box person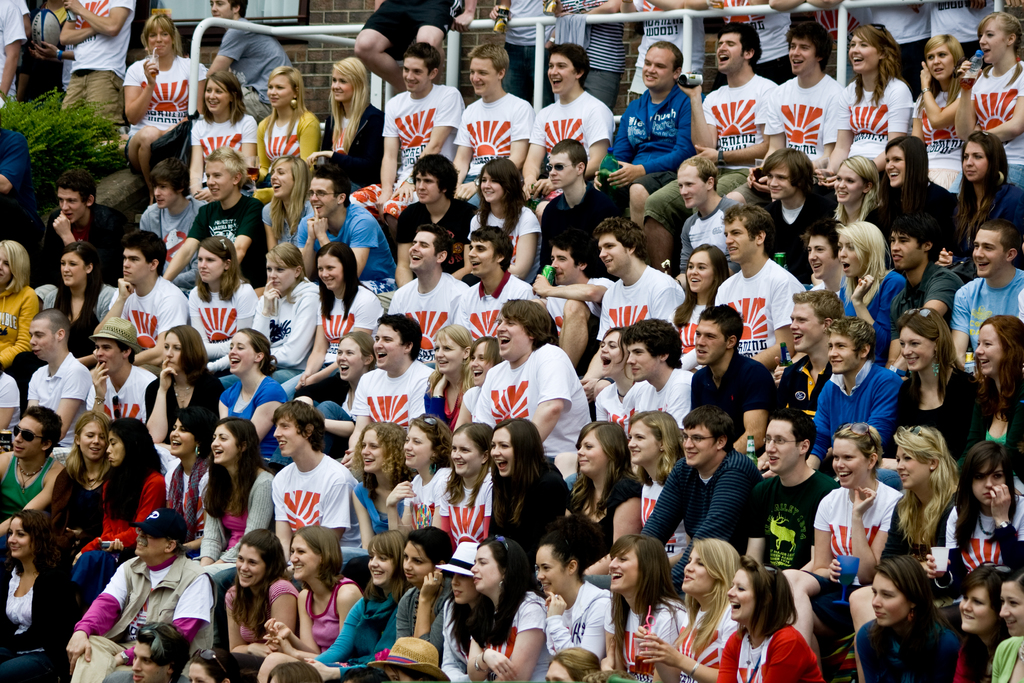
751 151 842 289
